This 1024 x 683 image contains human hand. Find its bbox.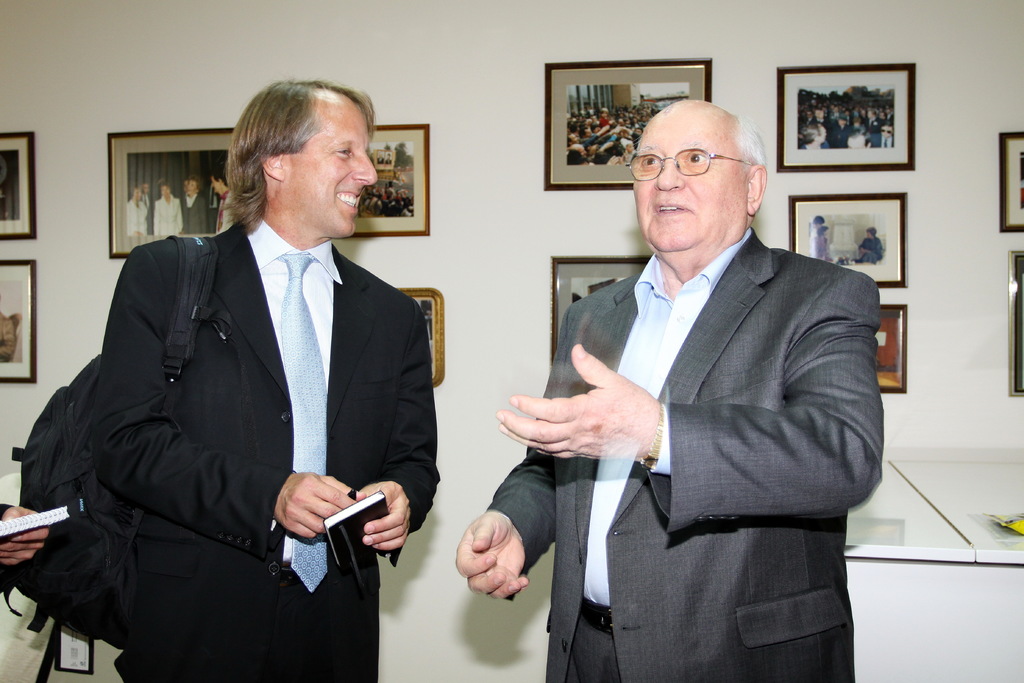
[606,154,620,166].
